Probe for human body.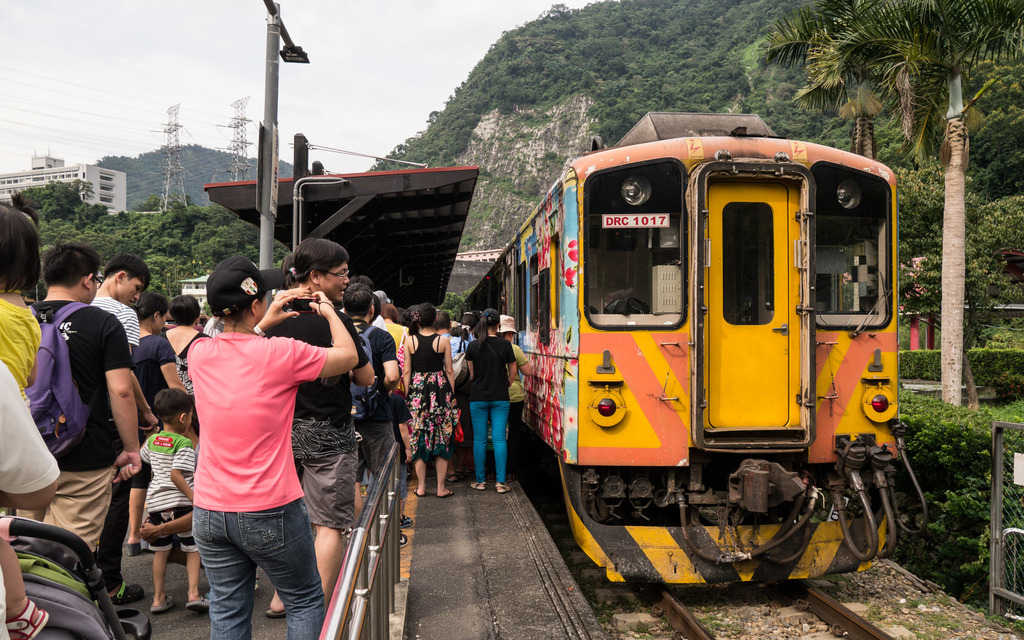
Probe result: (262, 293, 367, 589).
